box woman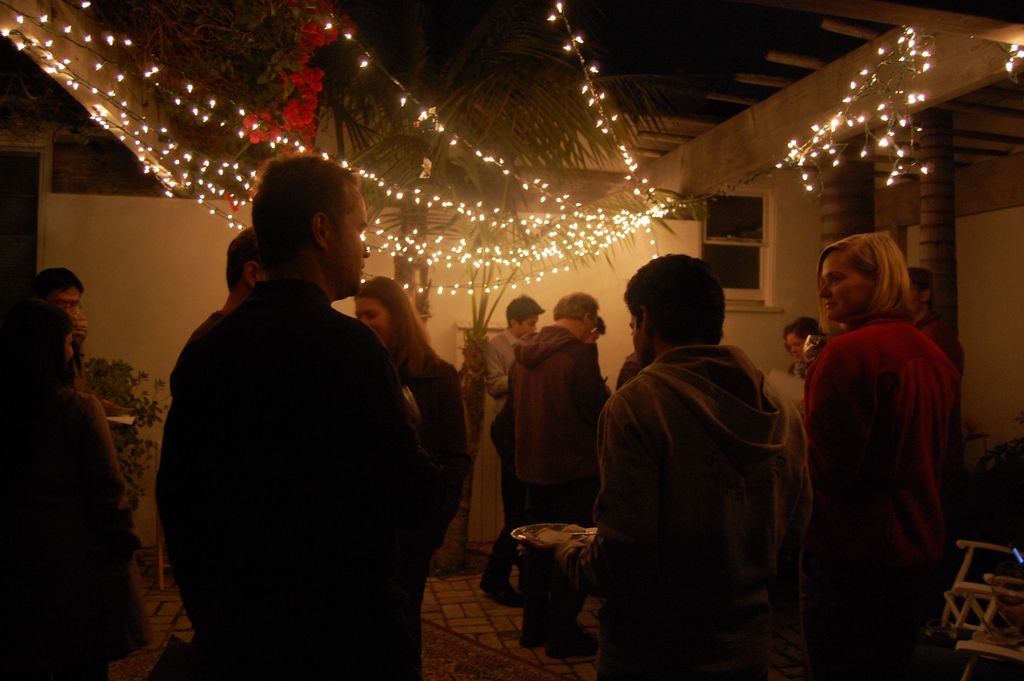
(780,311,835,377)
